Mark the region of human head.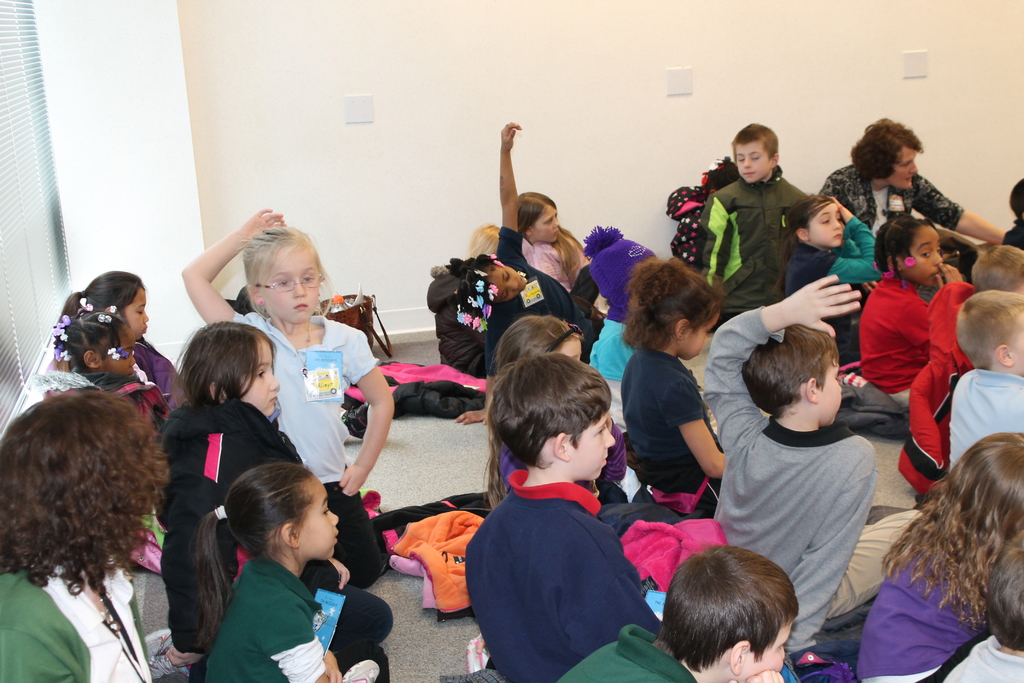
Region: rect(81, 272, 148, 341).
